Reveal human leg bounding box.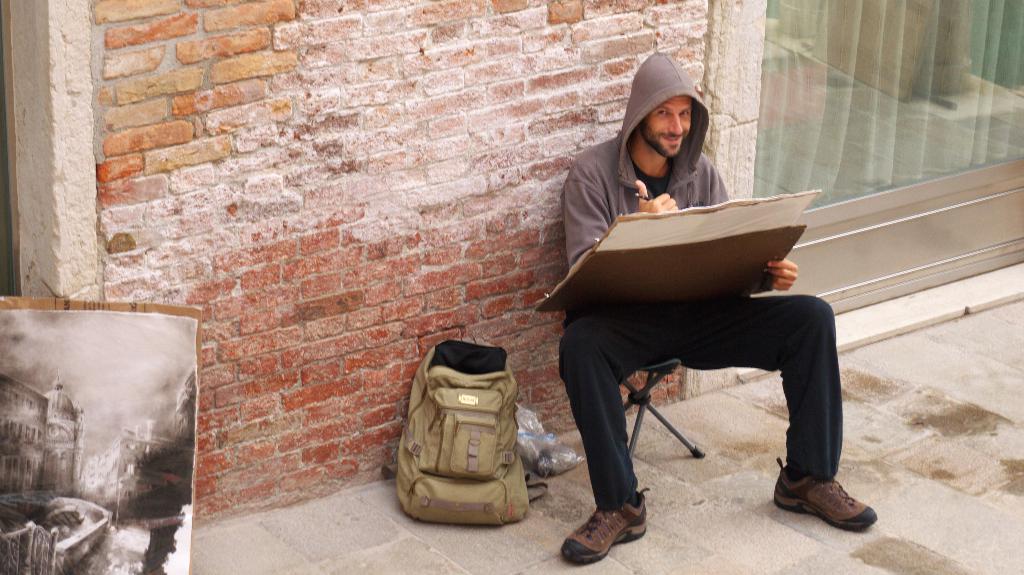
Revealed: <region>675, 293, 876, 534</region>.
